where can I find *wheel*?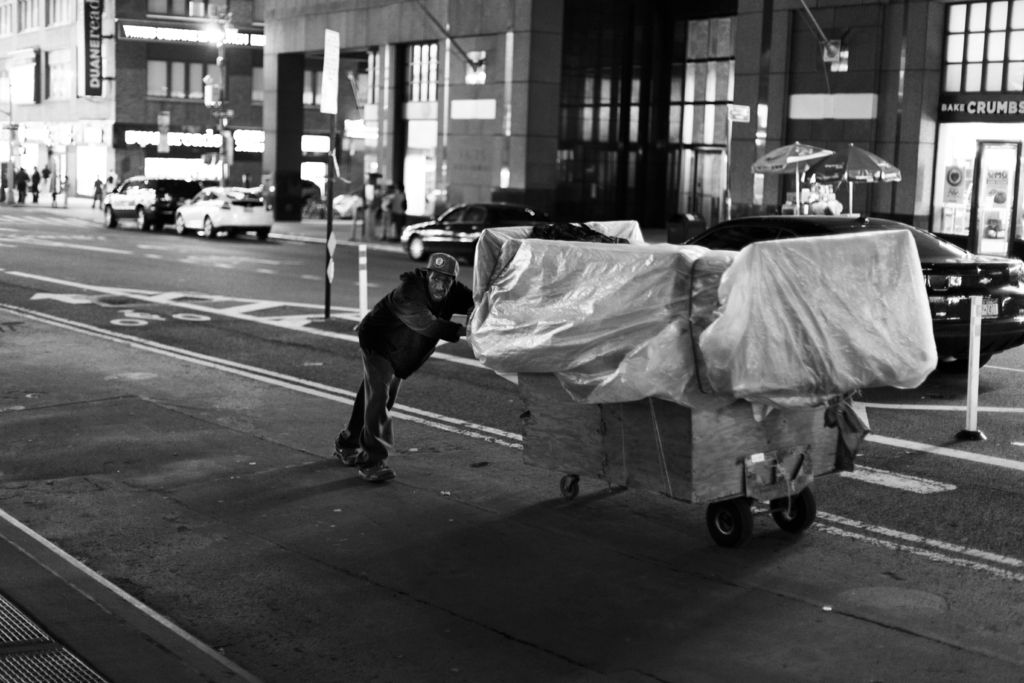
You can find it at box(708, 499, 756, 544).
